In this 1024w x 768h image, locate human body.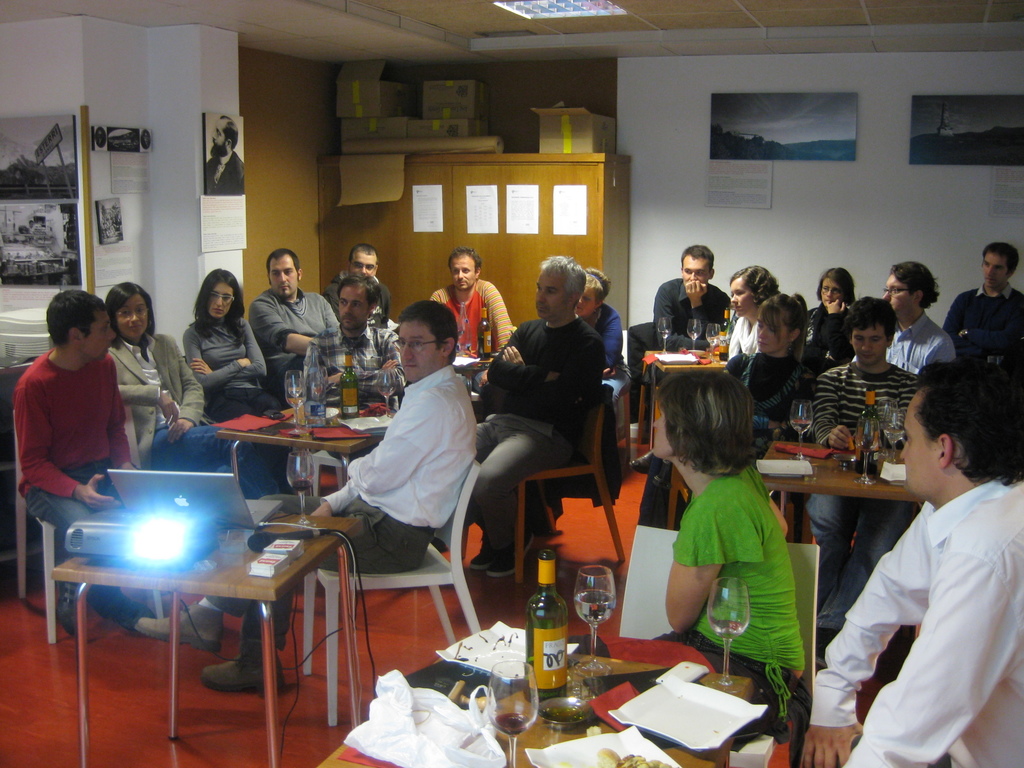
Bounding box: {"x1": 117, "y1": 329, "x2": 207, "y2": 452}.
